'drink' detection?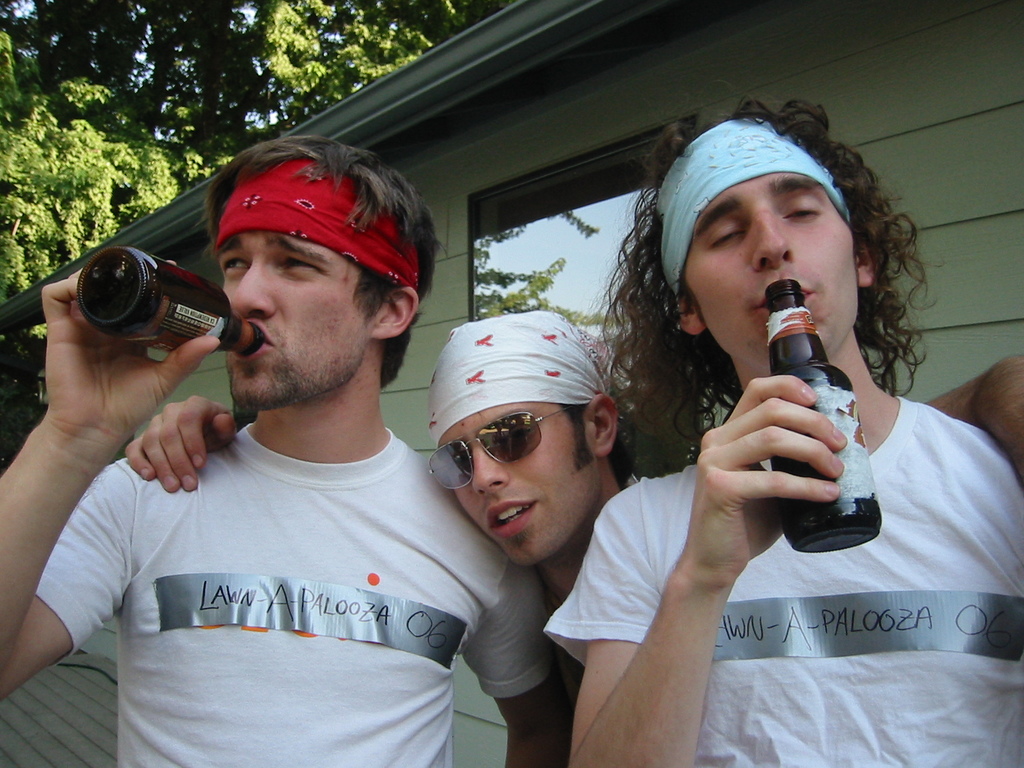
(766, 285, 881, 552)
